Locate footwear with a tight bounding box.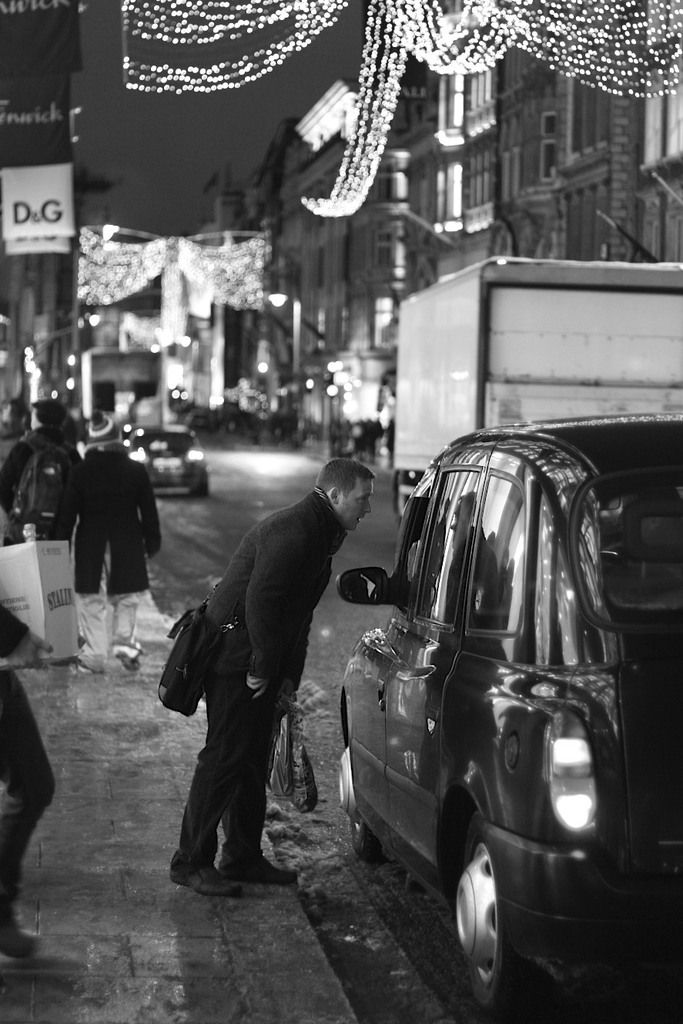
box=[168, 860, 245, 898].
